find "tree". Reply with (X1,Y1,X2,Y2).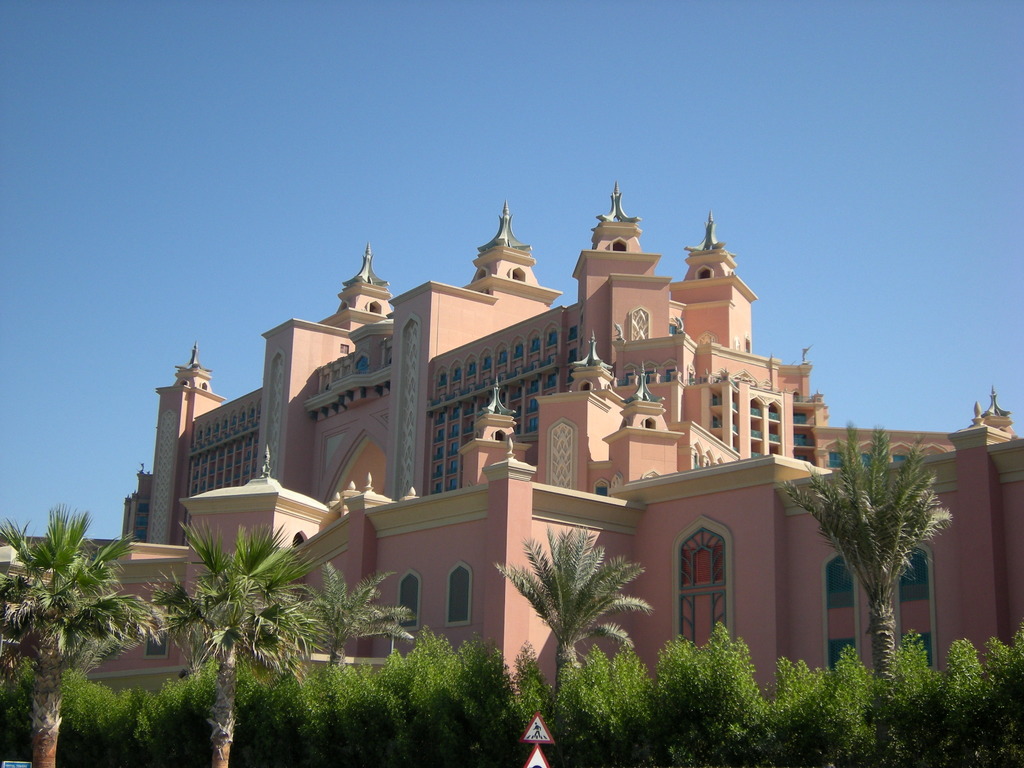
(0,504,157,767).
